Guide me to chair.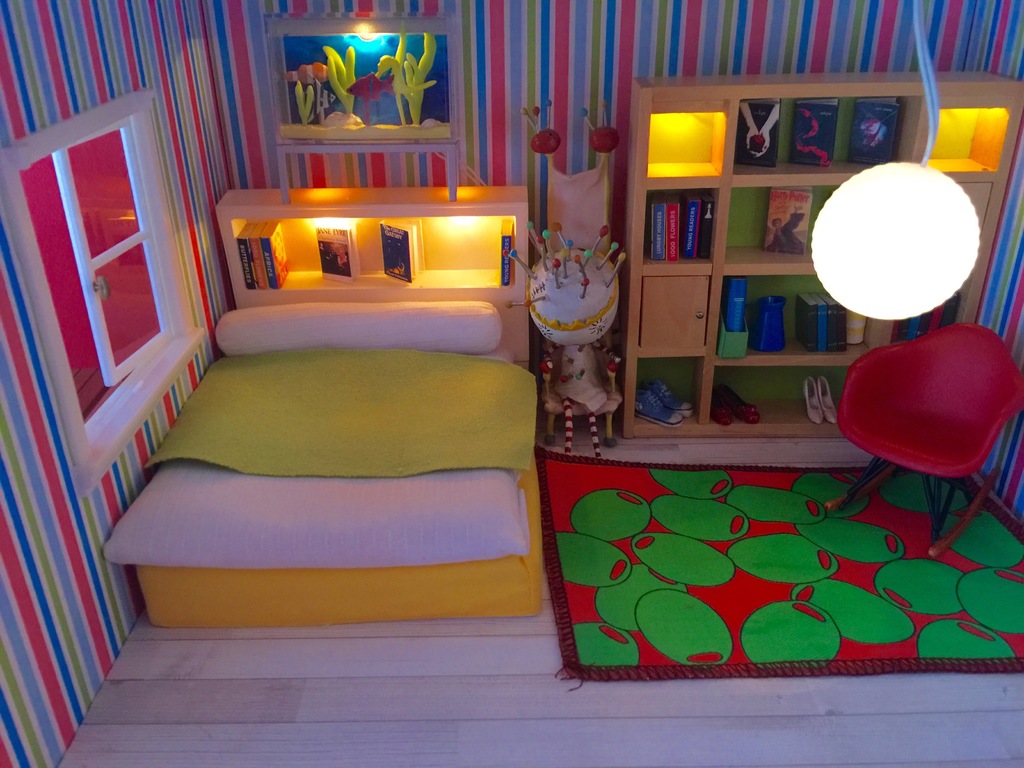
Guidance: <box>823,319,1023,560</box>.
